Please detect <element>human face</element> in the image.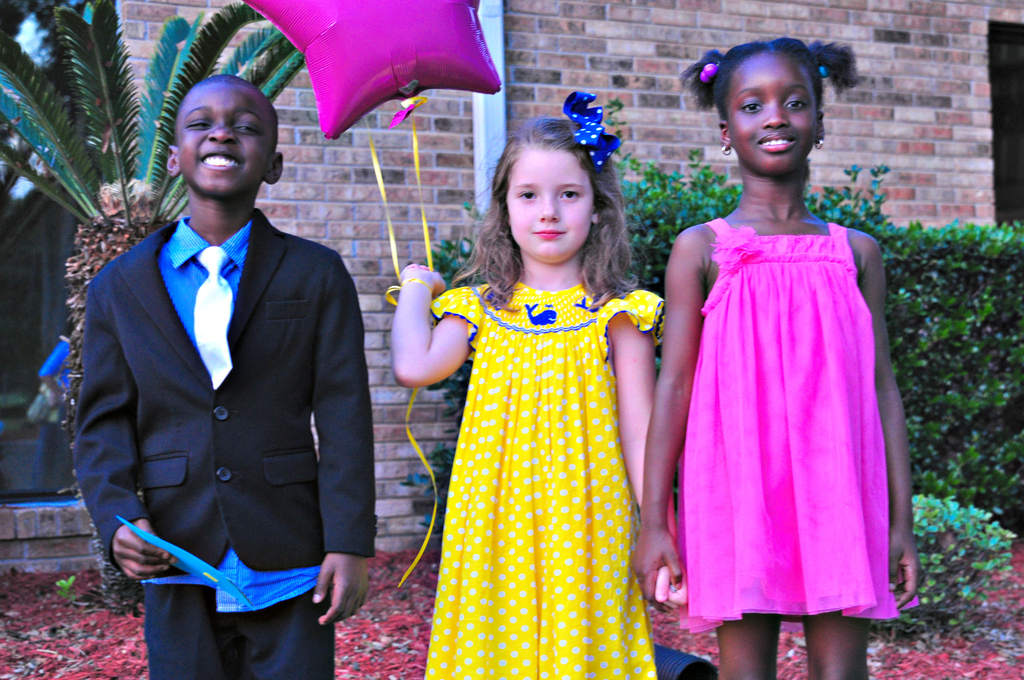
(172,82,278,188).
